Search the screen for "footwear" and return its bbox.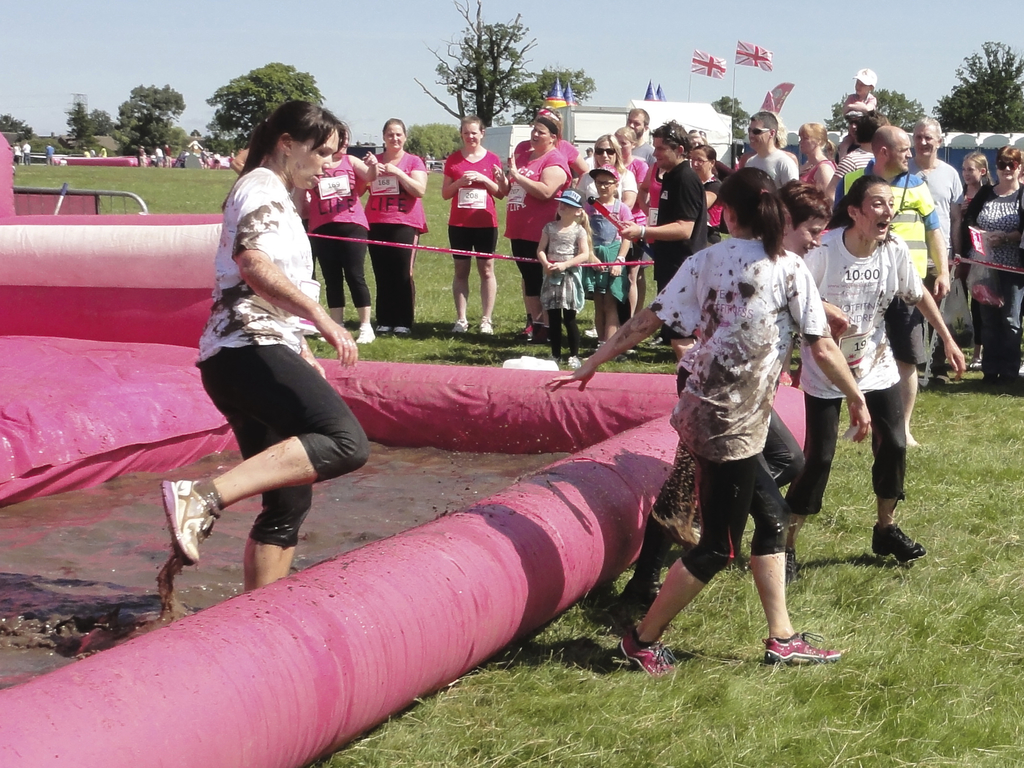
Found: x1=618 y1=347 x2=634 y2=355.
